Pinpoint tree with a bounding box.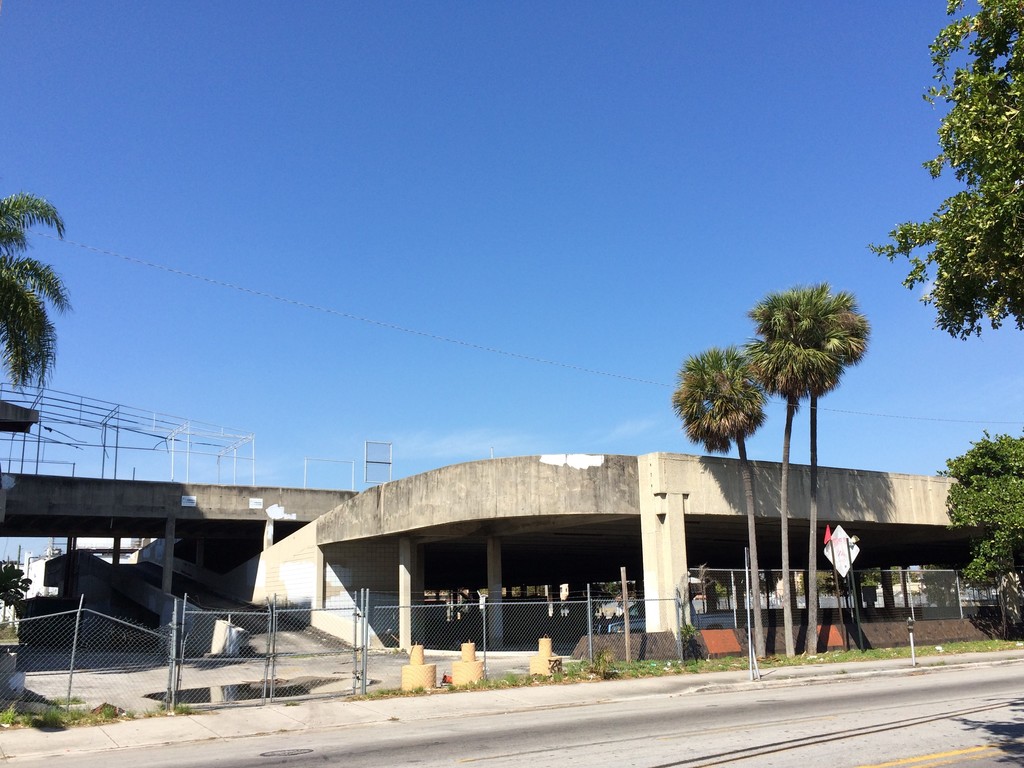
BBox(937, 426, 1023, 585).
